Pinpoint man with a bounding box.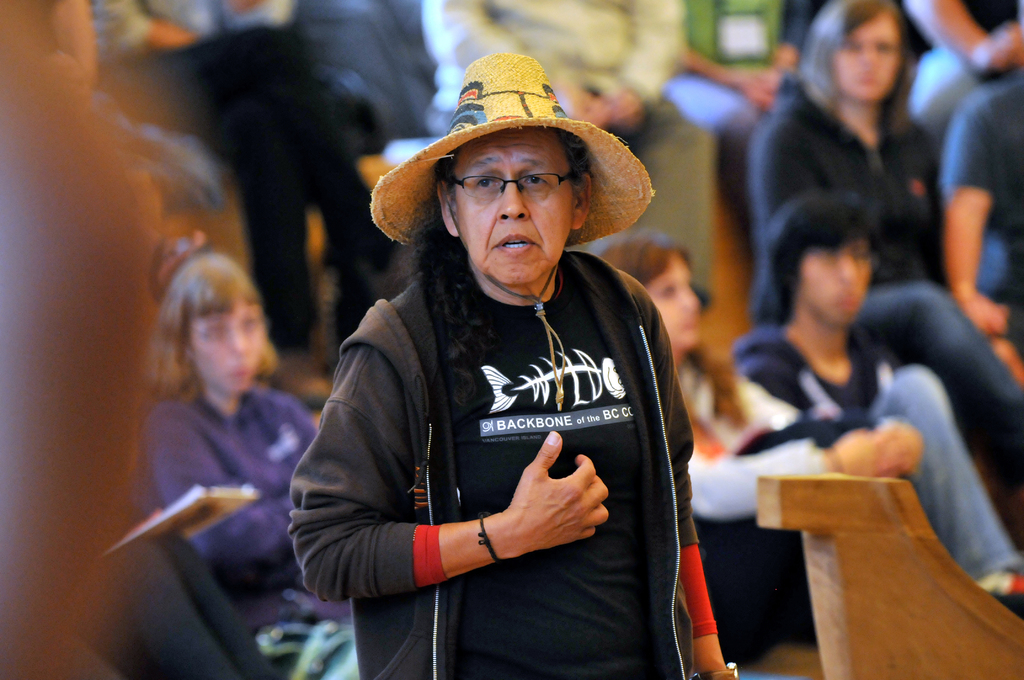
[414,0,746,330].
